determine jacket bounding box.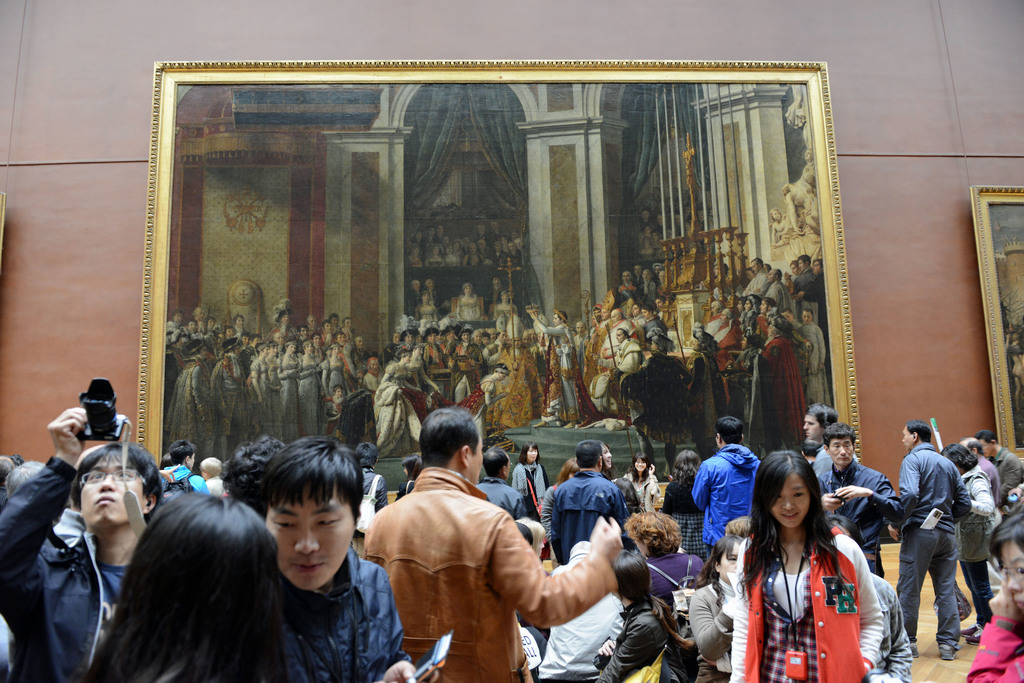
Determined: l=254, t=547, r=414, b=680.
